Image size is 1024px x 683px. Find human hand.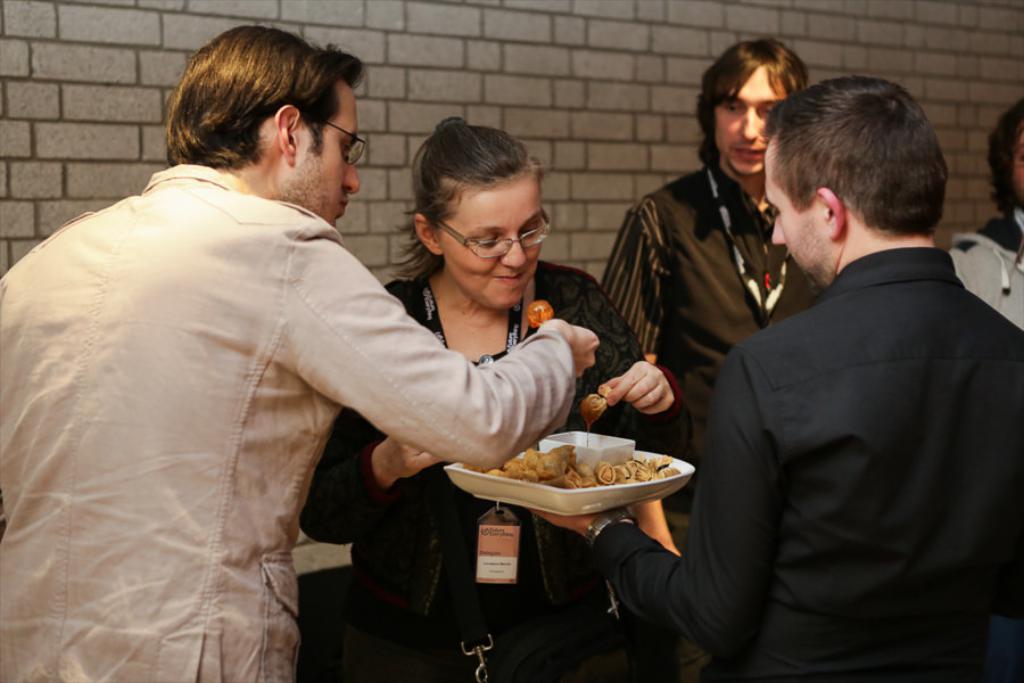
bbox=[595, 357, 682, 420].
